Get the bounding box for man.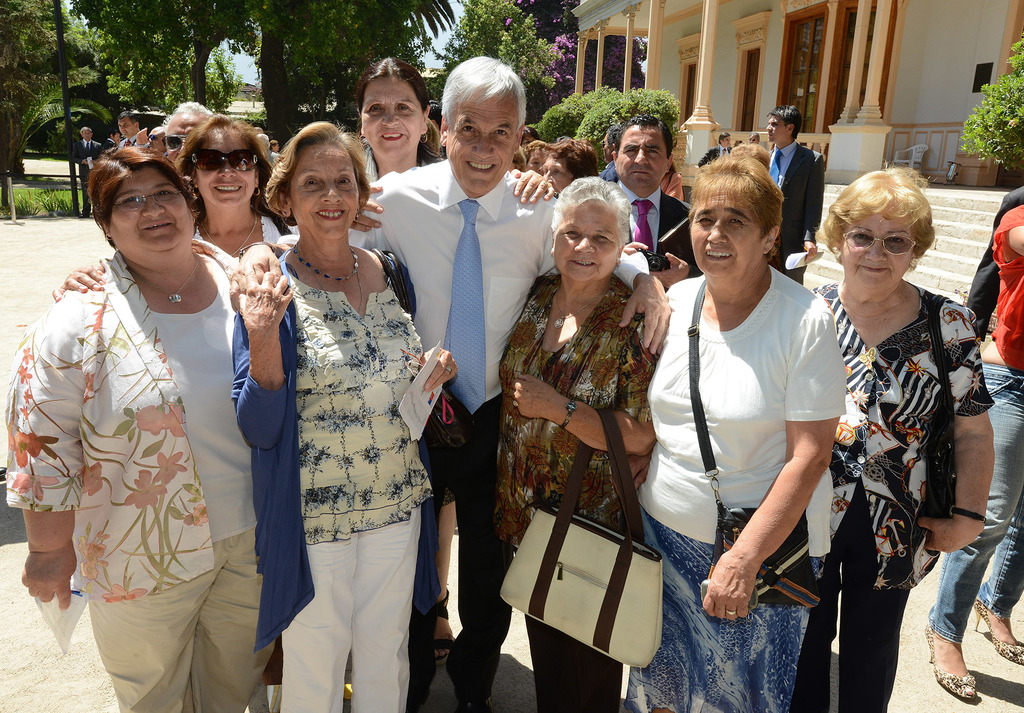
229, 51, 671, 712.
